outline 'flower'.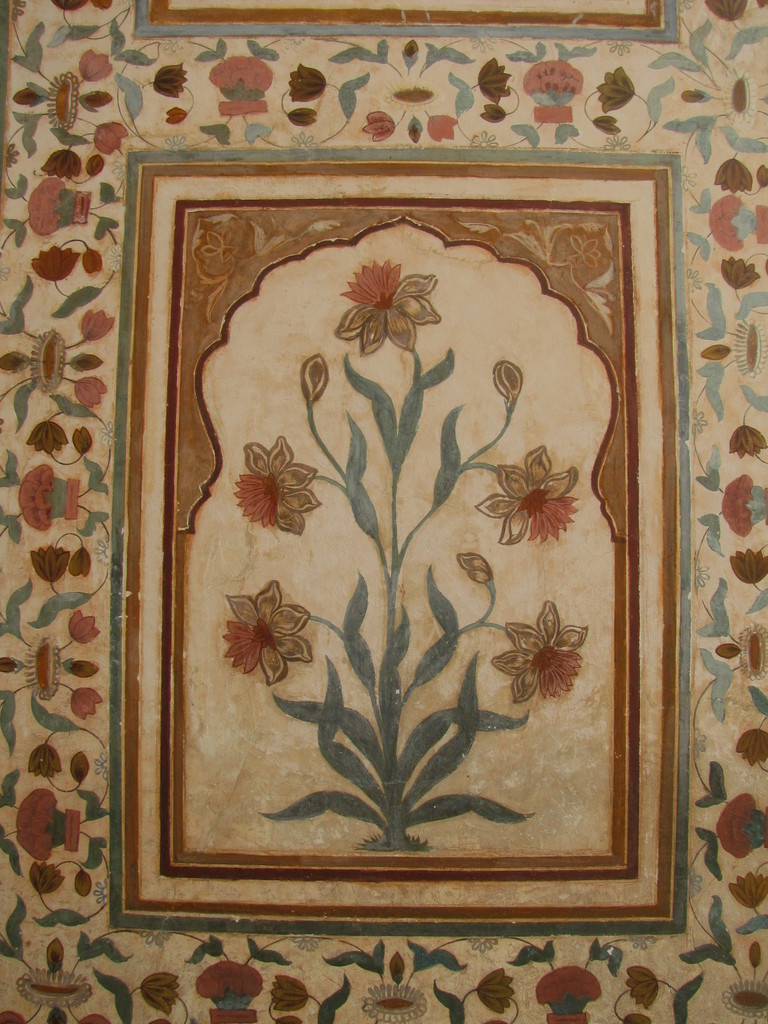
Outline: detection(439, 554, 497, 588).
